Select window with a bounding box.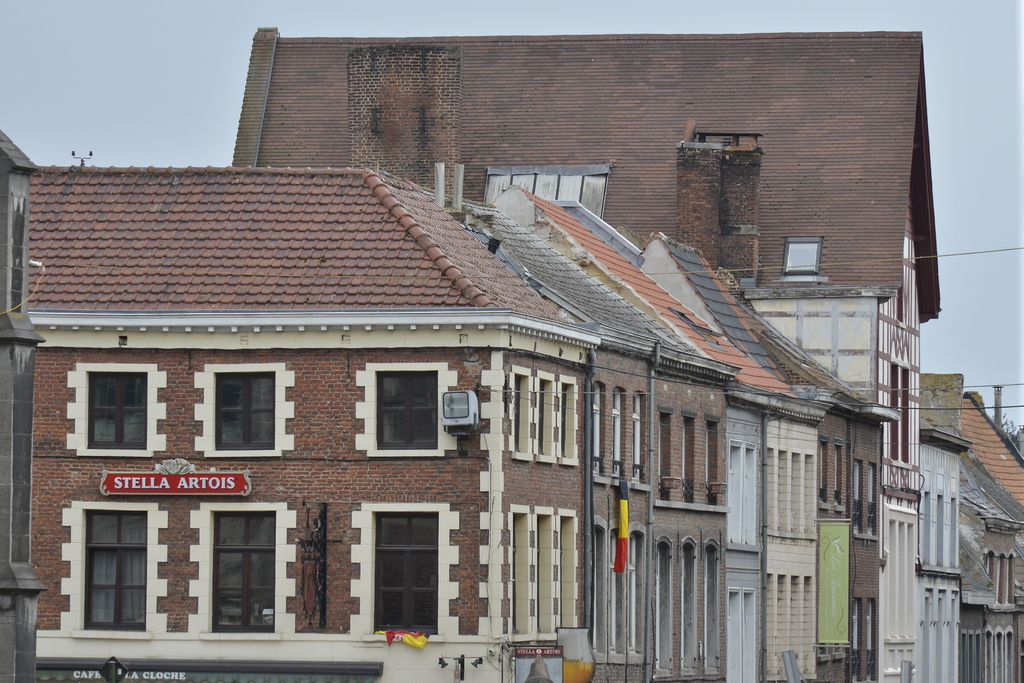
bbox=(346, 503, 460, 647).
